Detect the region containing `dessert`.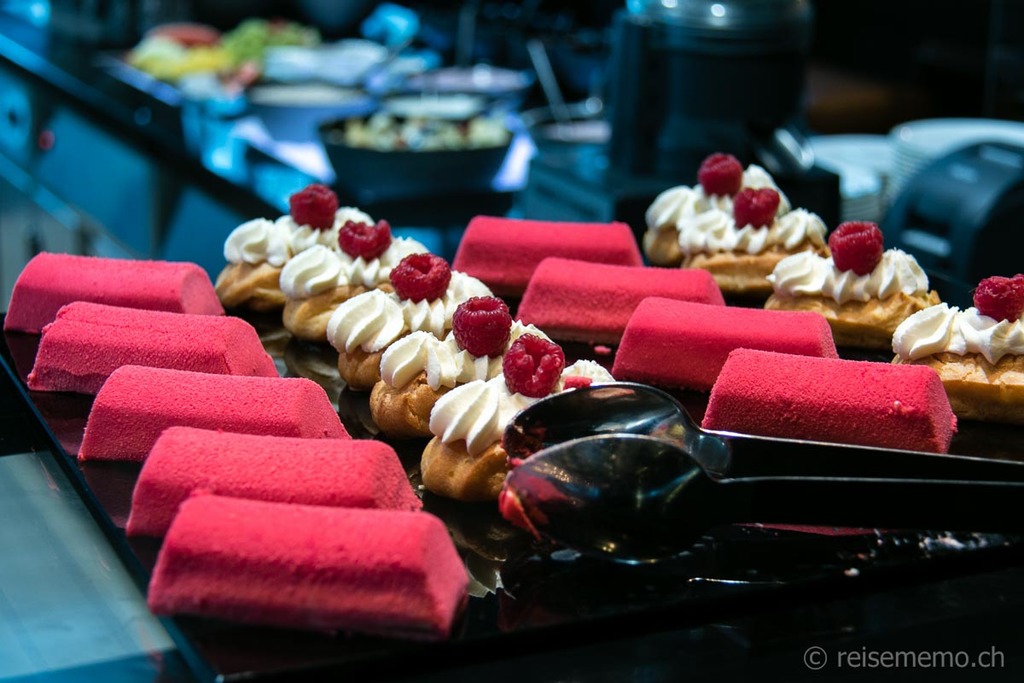
box=[457, 219, 959, 452].
